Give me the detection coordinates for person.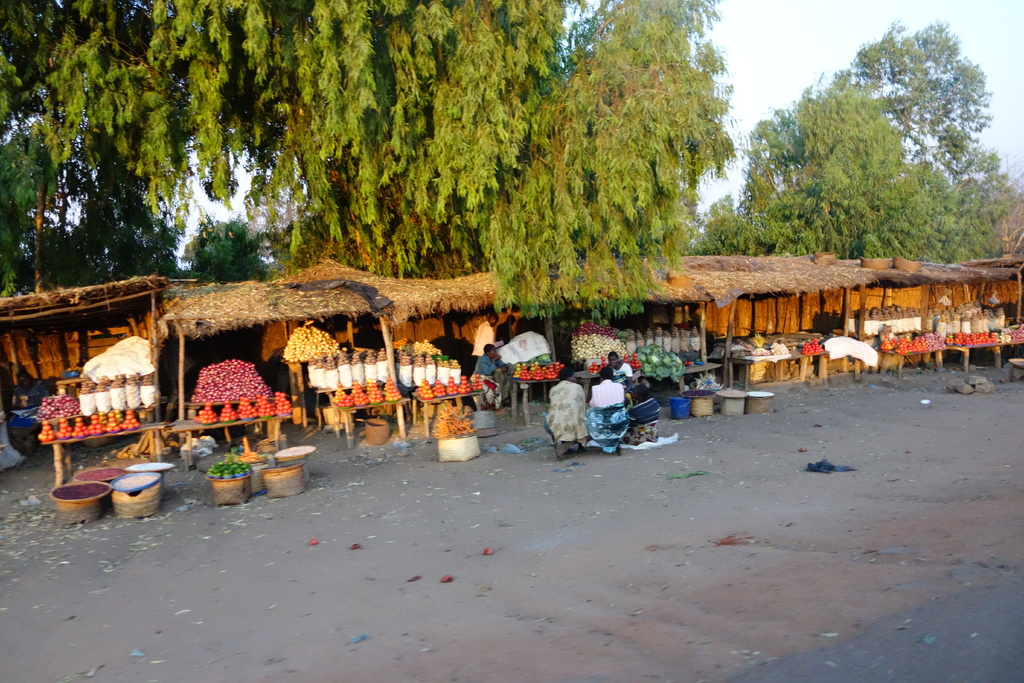
left=619, top=383, right=661, bottom=443.
